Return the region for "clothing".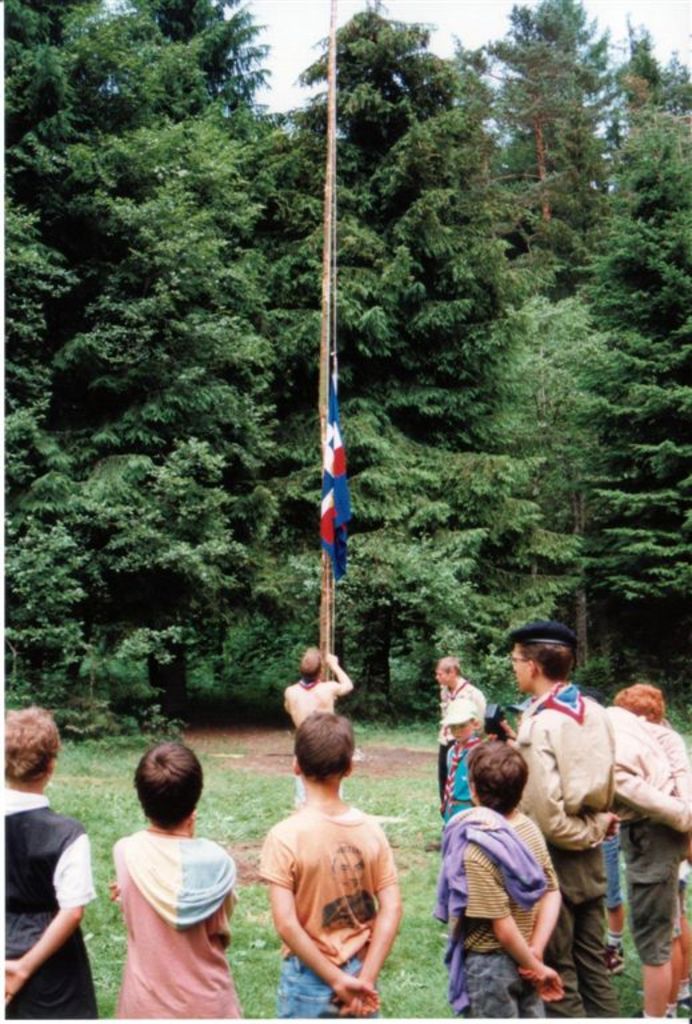
[0,789,97,1019].
